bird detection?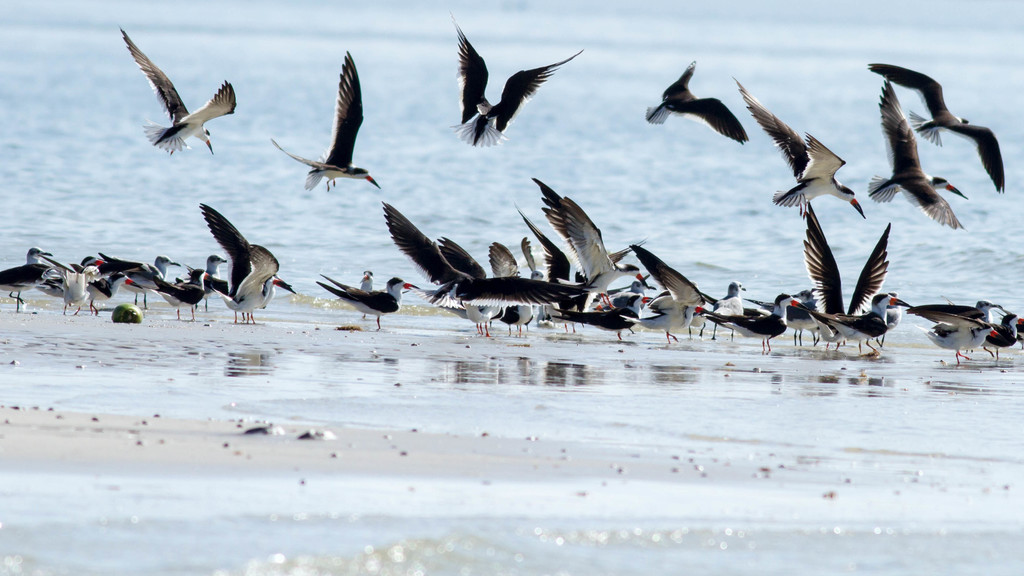
[x1=267, y1=51, x2=385, y2=204]
